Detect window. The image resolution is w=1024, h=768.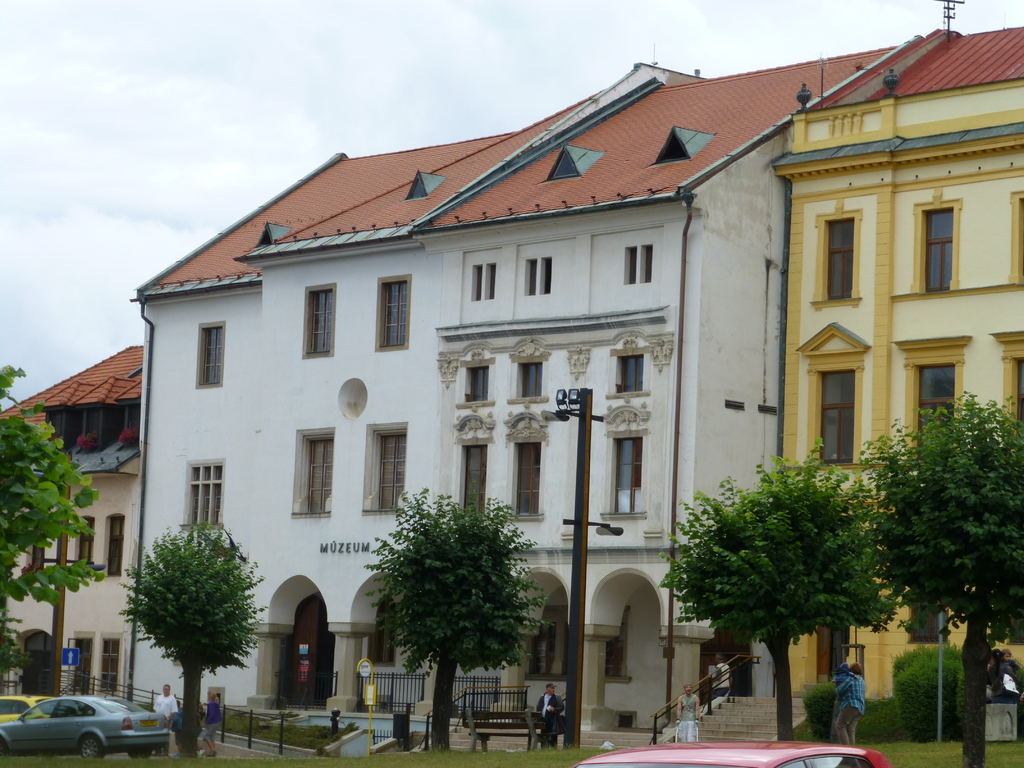
<bbox>466, 363, 488, 400</bbox>.
